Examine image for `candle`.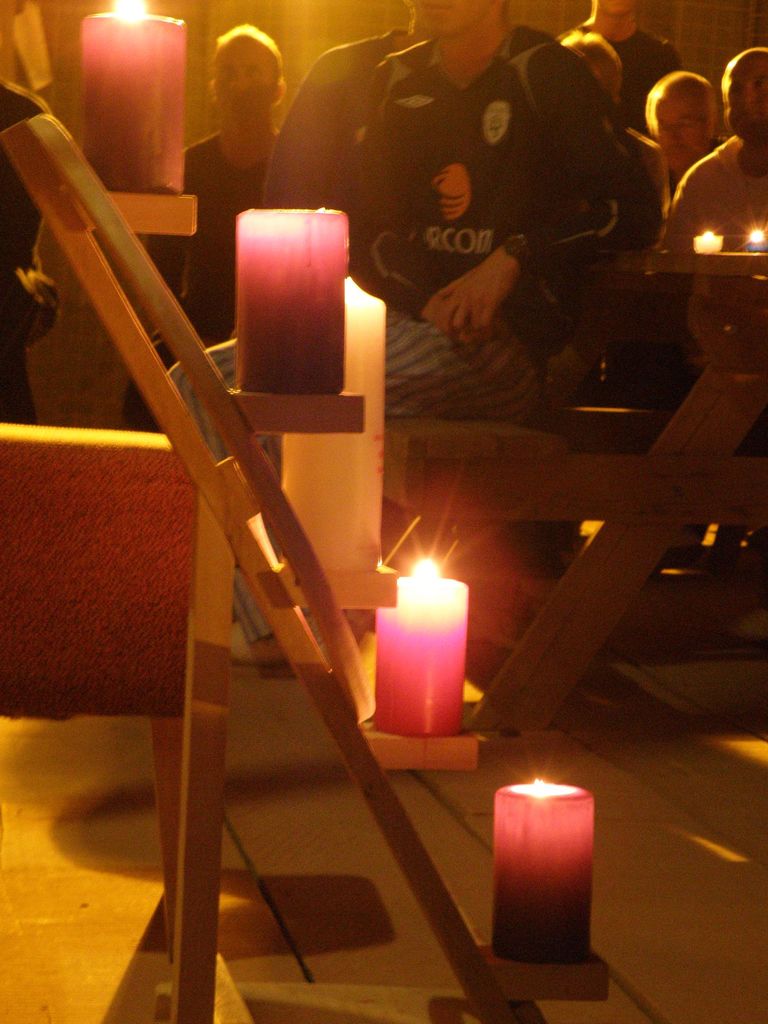
Examination result: crop(274, 273, 379, 607).
